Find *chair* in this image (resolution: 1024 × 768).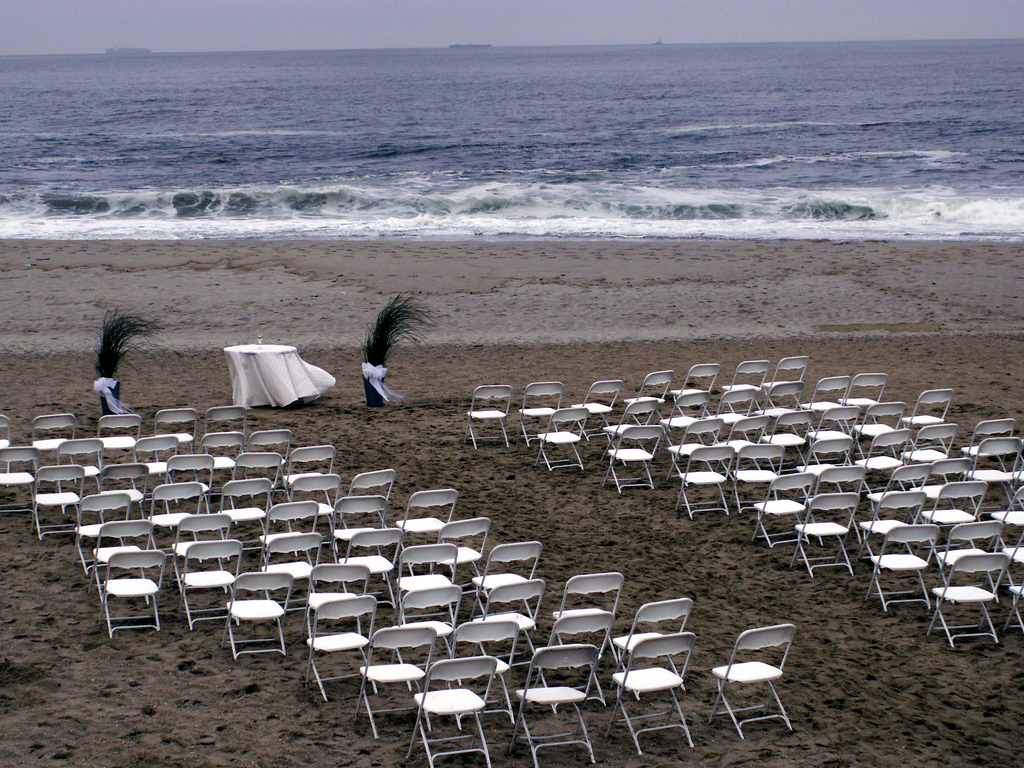
BBox(102, 459, 152, 516).
